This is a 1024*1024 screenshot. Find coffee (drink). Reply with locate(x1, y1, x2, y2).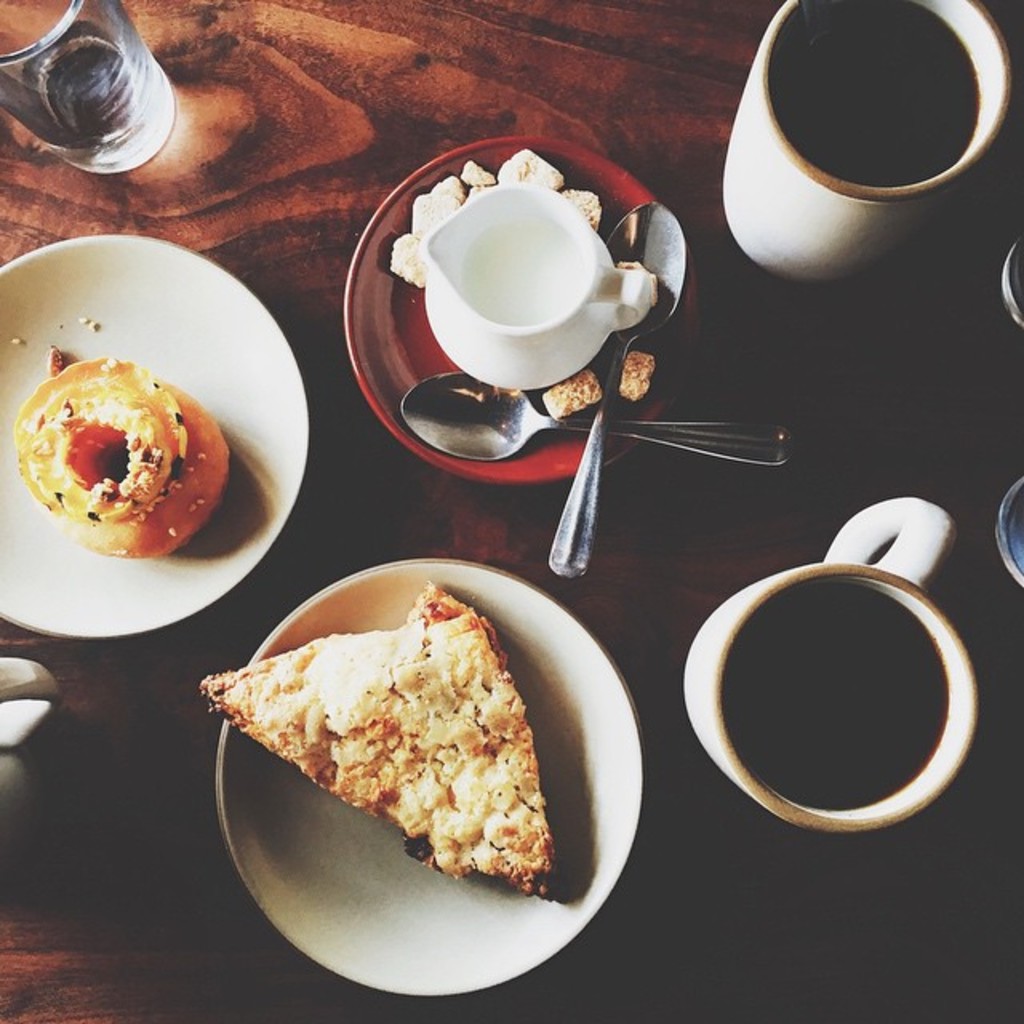
locate(765, 0, 979, 186).
